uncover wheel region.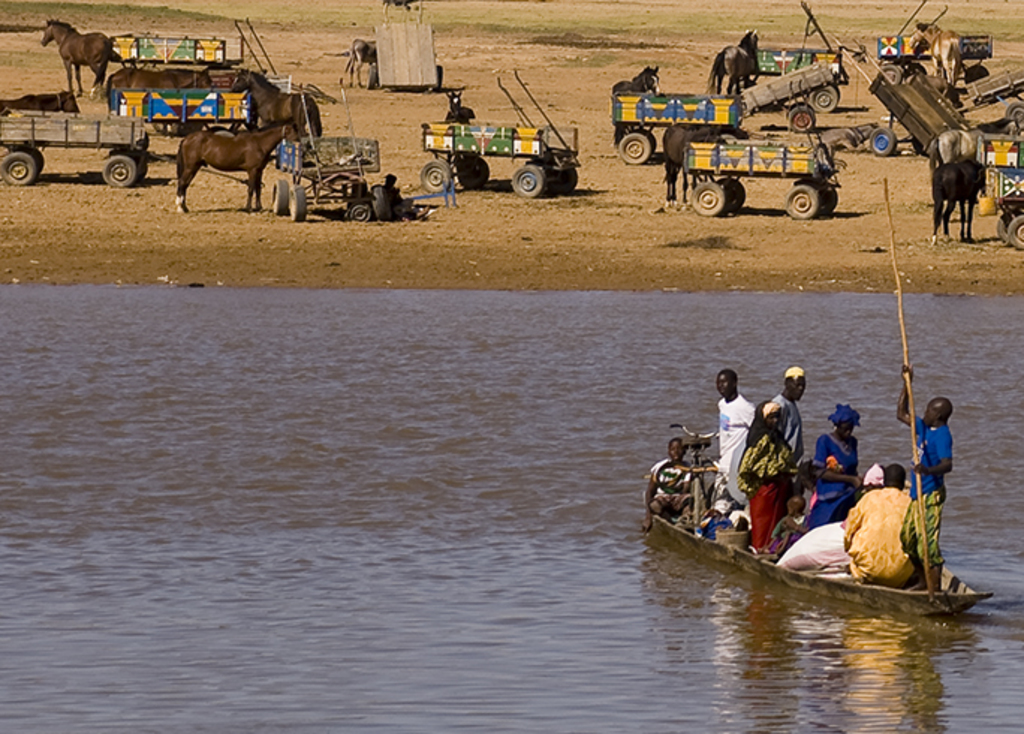
Uncovered: 343,199,371,226.
